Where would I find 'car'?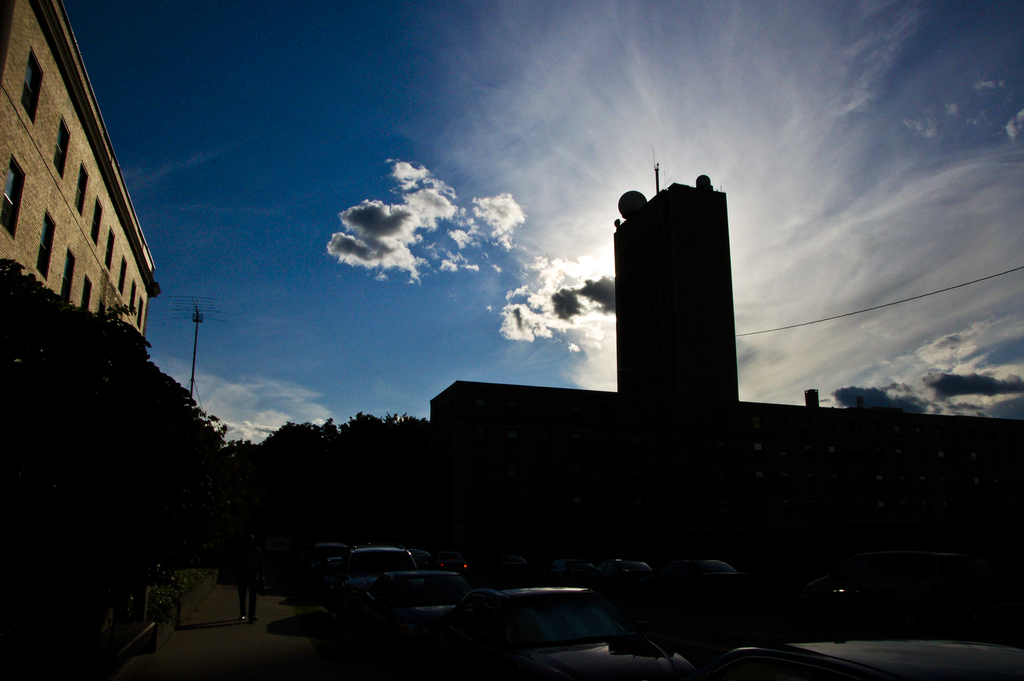
At bbox=(387, 584, 692, 680).
